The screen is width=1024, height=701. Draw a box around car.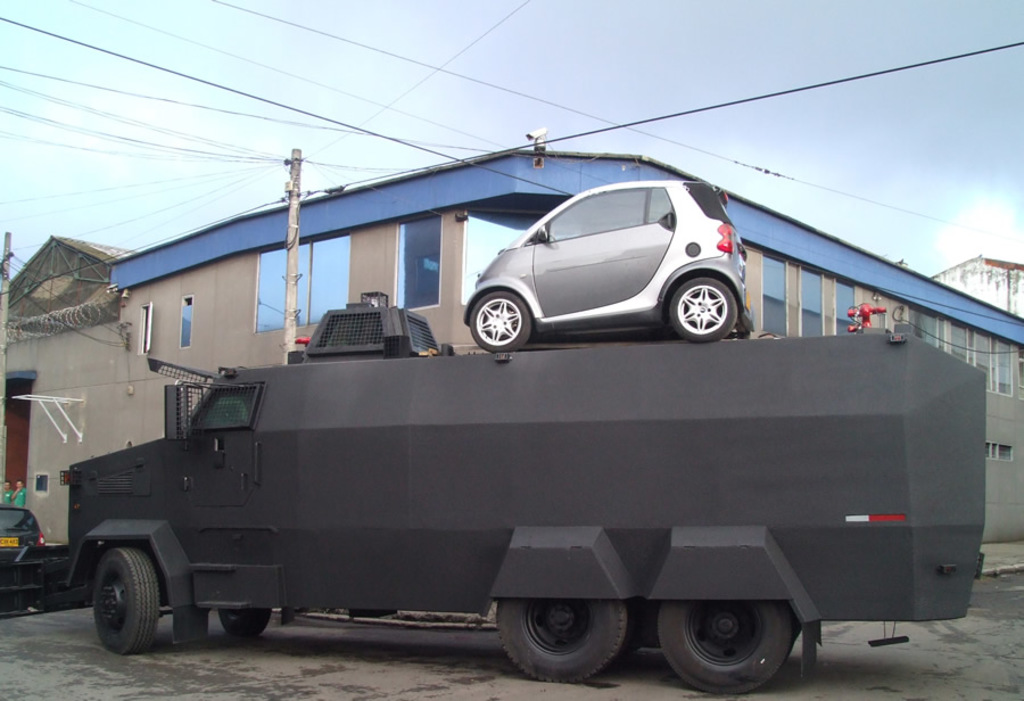
460:178:750:355.
